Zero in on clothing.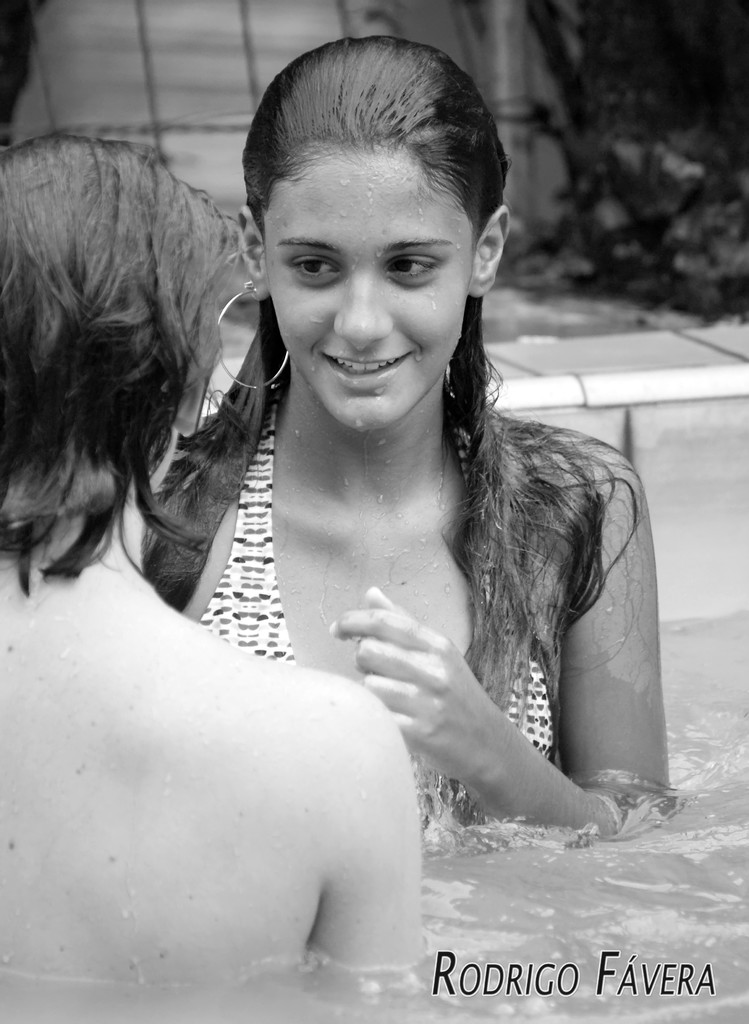
Zeroed in: box=[191, 396, 570, 853].
